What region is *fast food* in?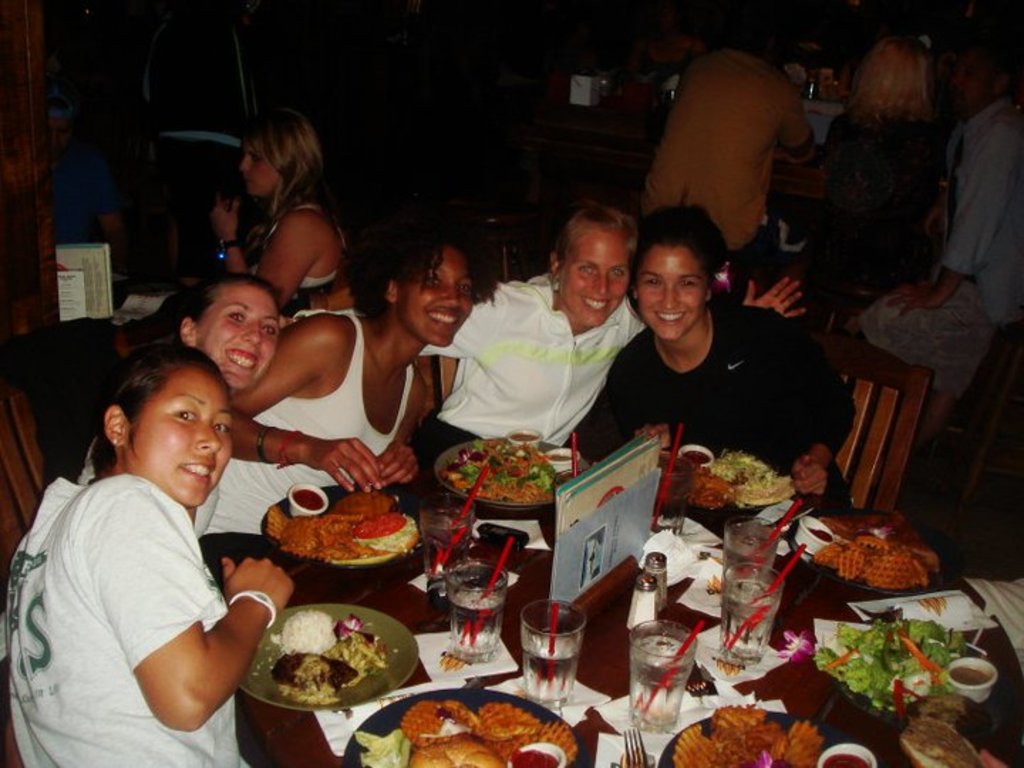
897, 713, 1006, 767.
